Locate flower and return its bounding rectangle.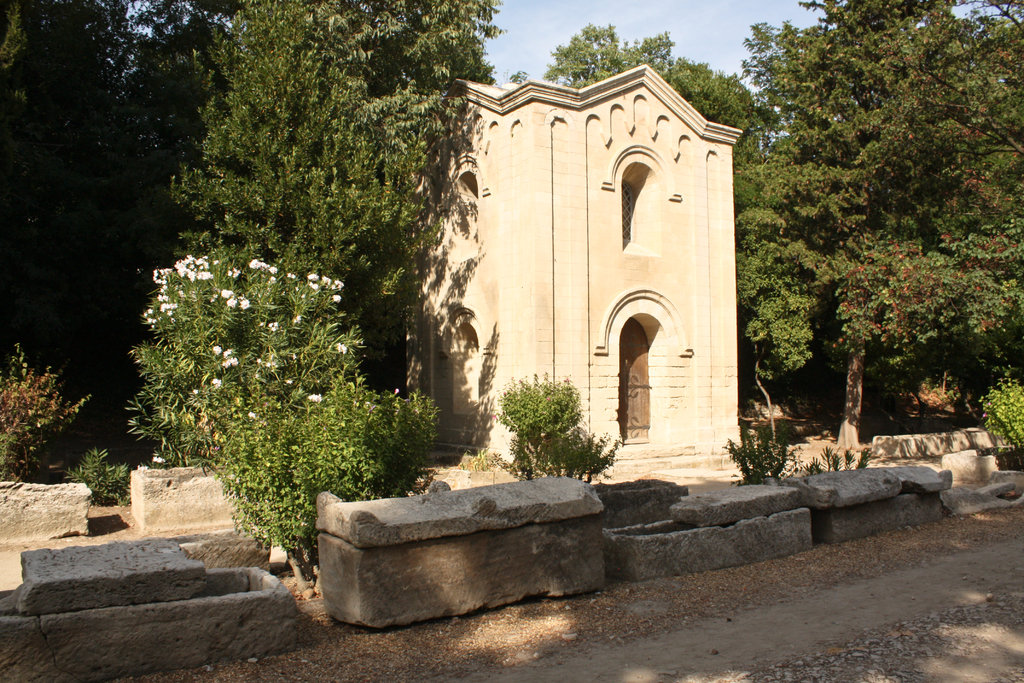
locate(392, 386, 402, 397).
